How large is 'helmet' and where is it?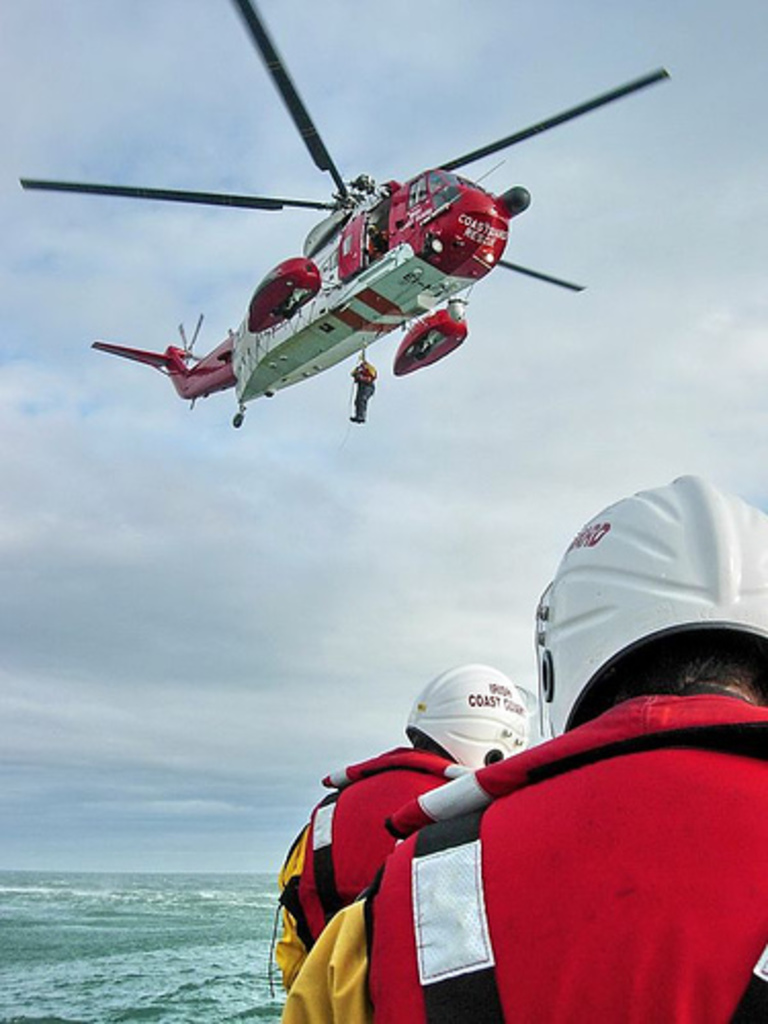
Bounding box: detection(403, 659, 541, 780).
